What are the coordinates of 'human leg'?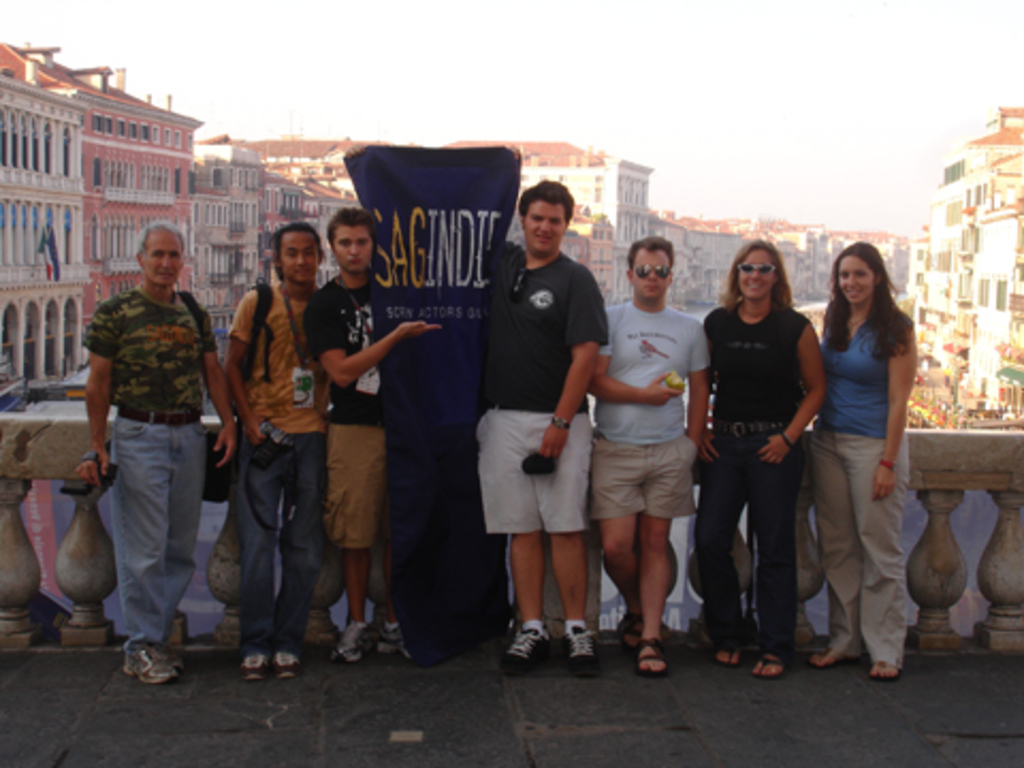
x1=171 y1=420 x2=207 y2=655.
